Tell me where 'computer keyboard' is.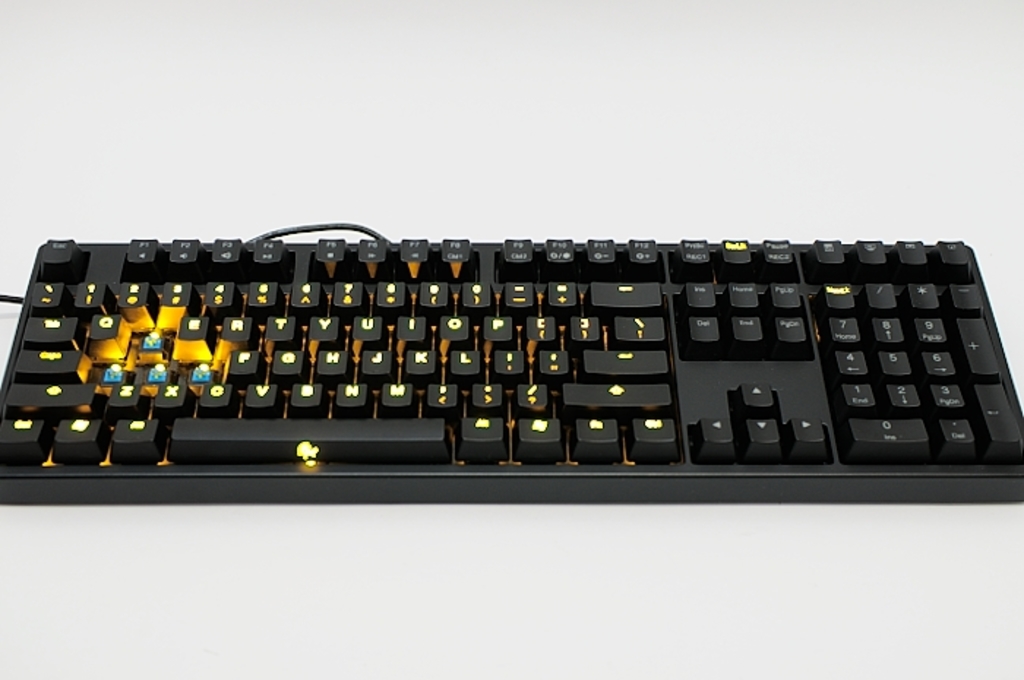
'computer keyboard' is at bbox=[0, 237, 1023, 502].
